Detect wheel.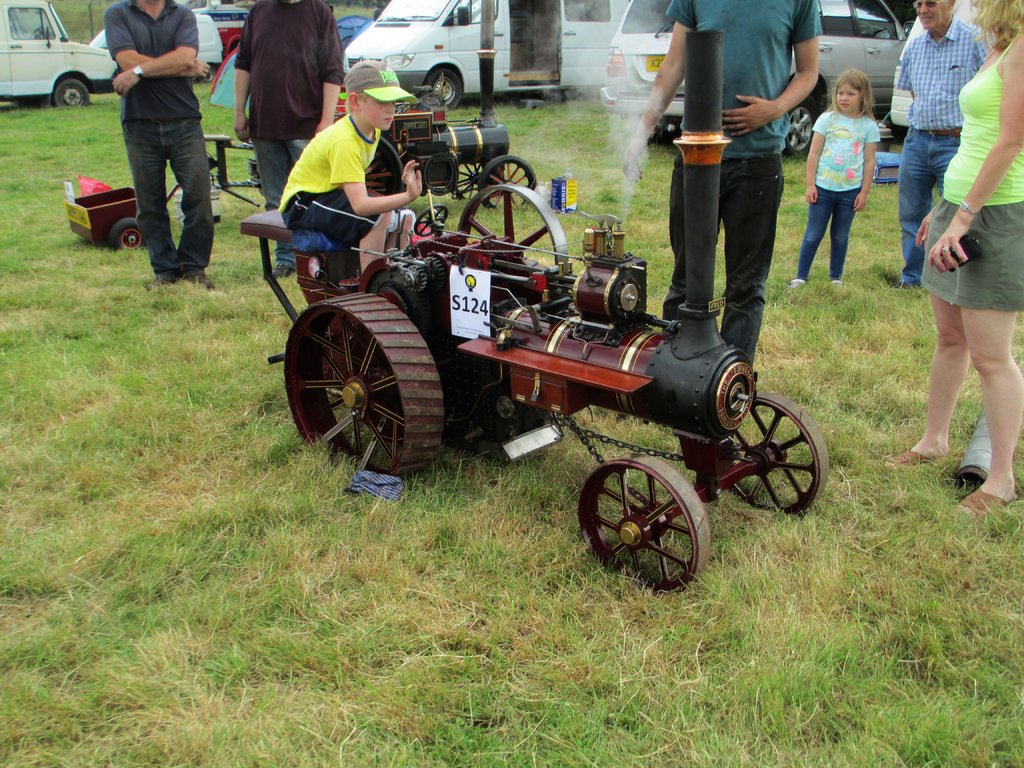
Detected at 424/68/467/104.
